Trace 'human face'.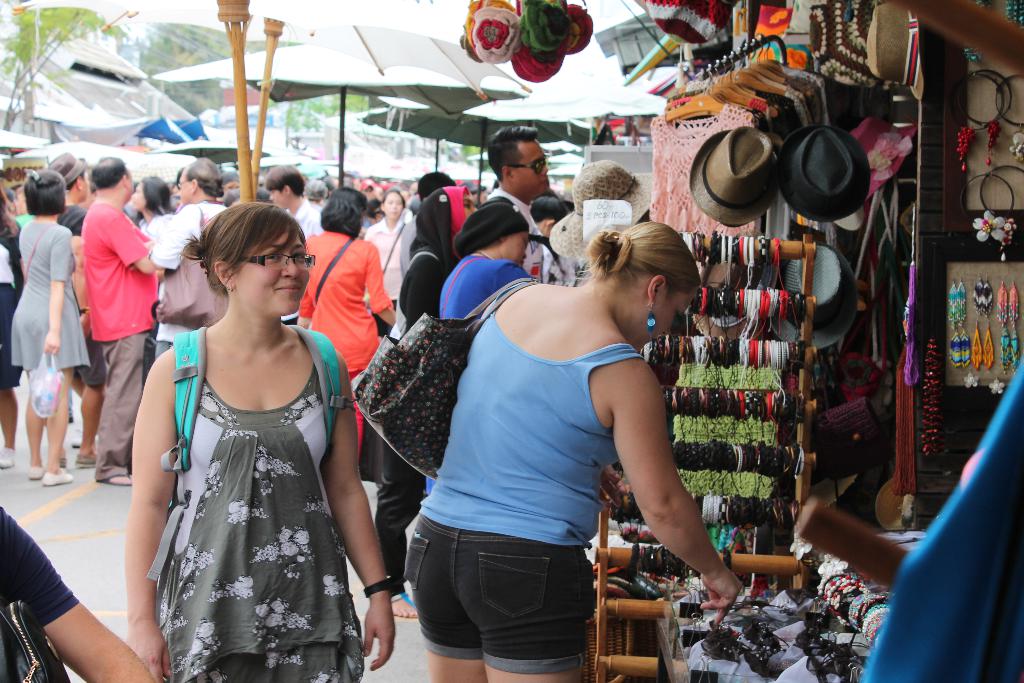
Traced to box(513, 144, 552, 195).
